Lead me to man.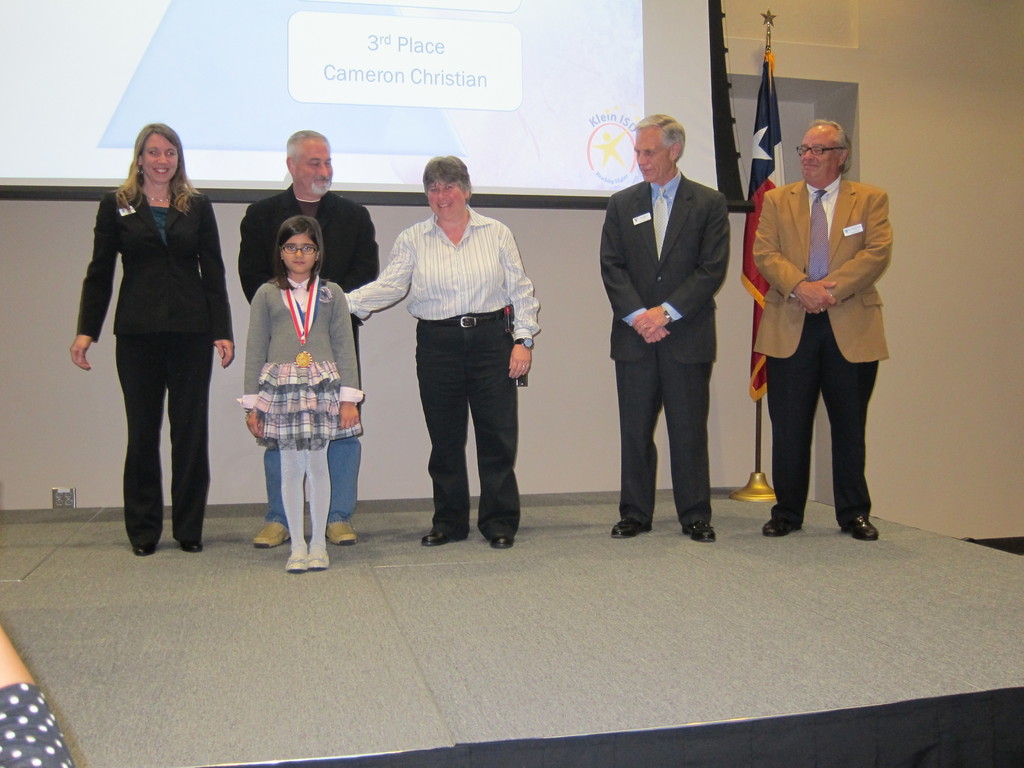
Lead to l=740, t=102, r=900, b=550.
